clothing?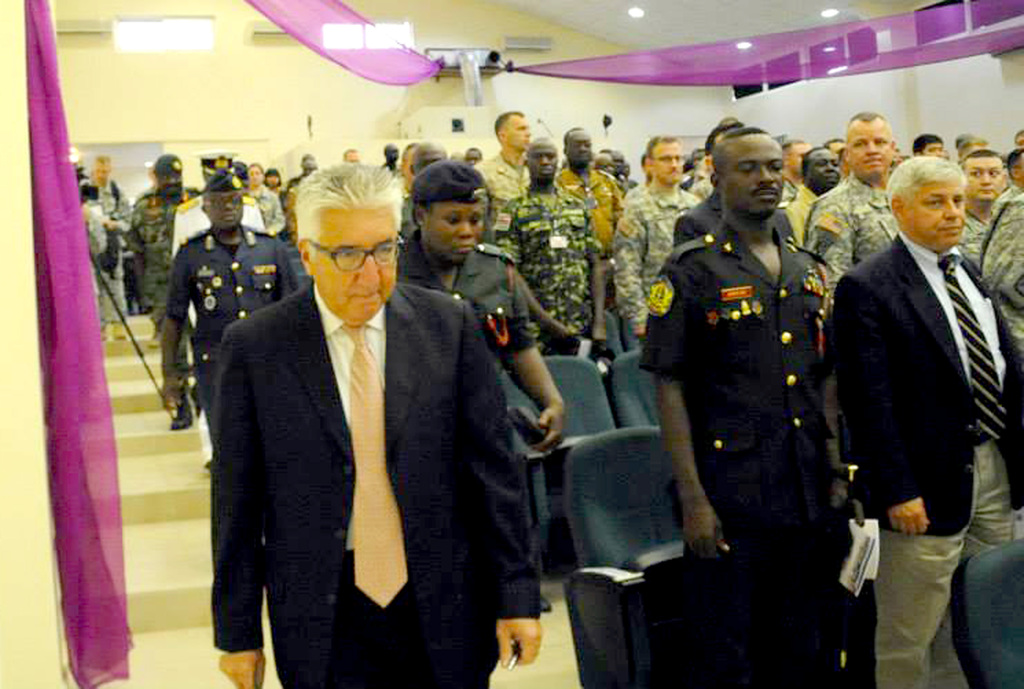
Rect(376, 238, 539, 512)
